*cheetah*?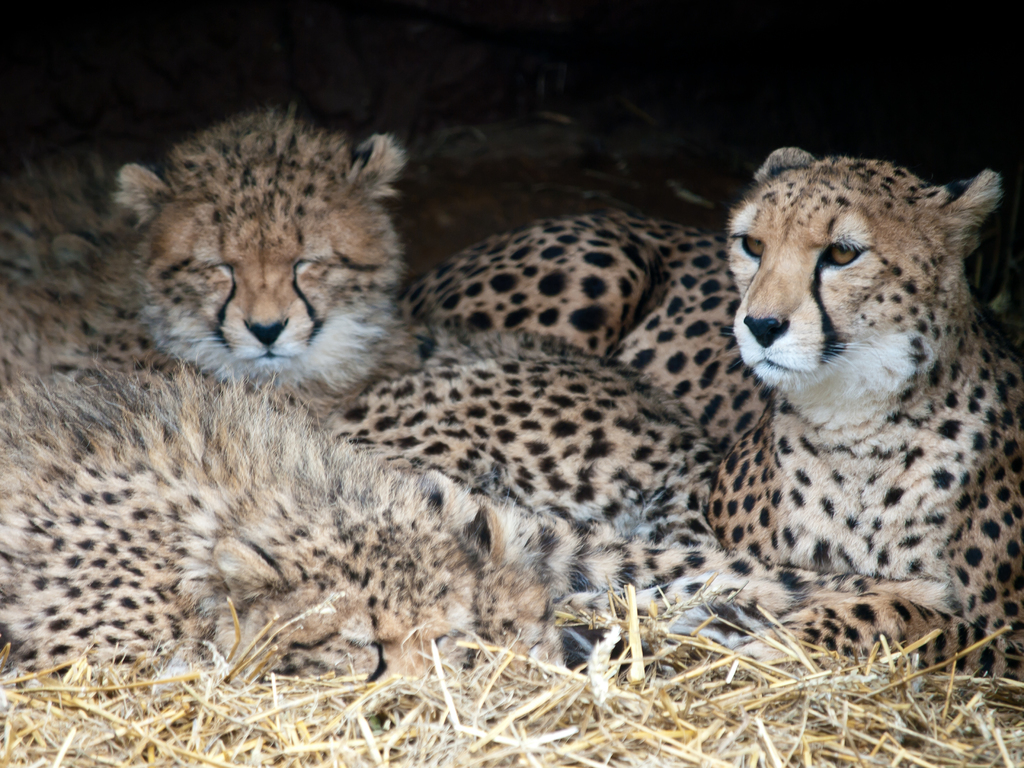
box(404, 145, 1023, 669)
